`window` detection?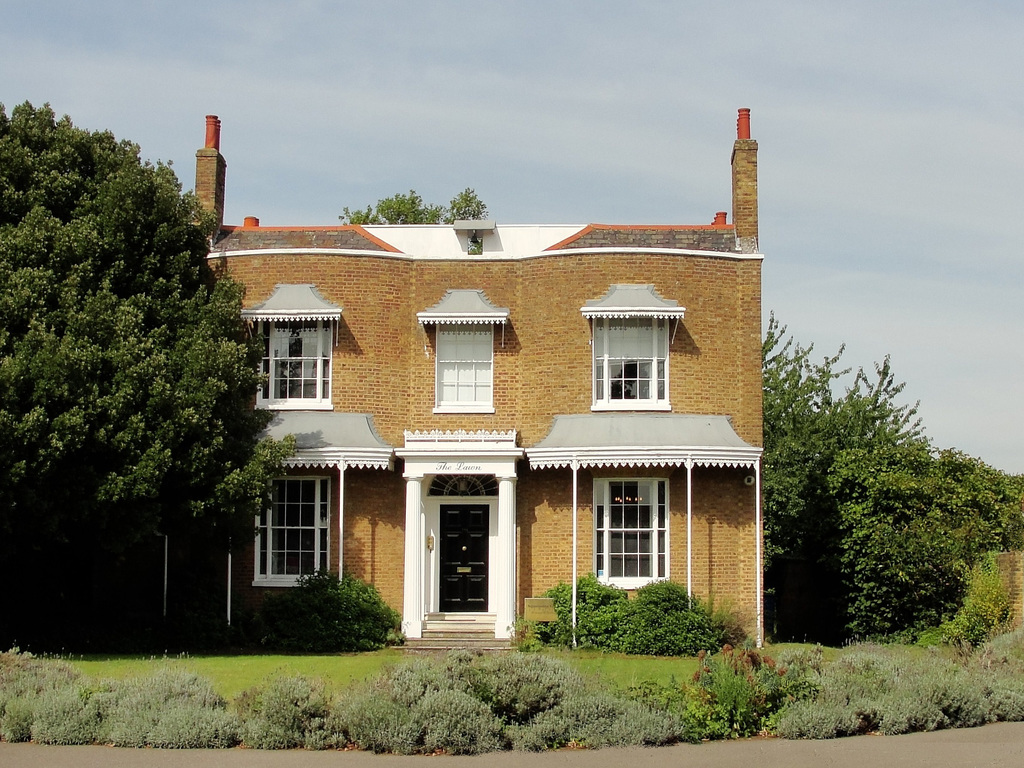
(left=418, top=283, right=508, bottom=414)
